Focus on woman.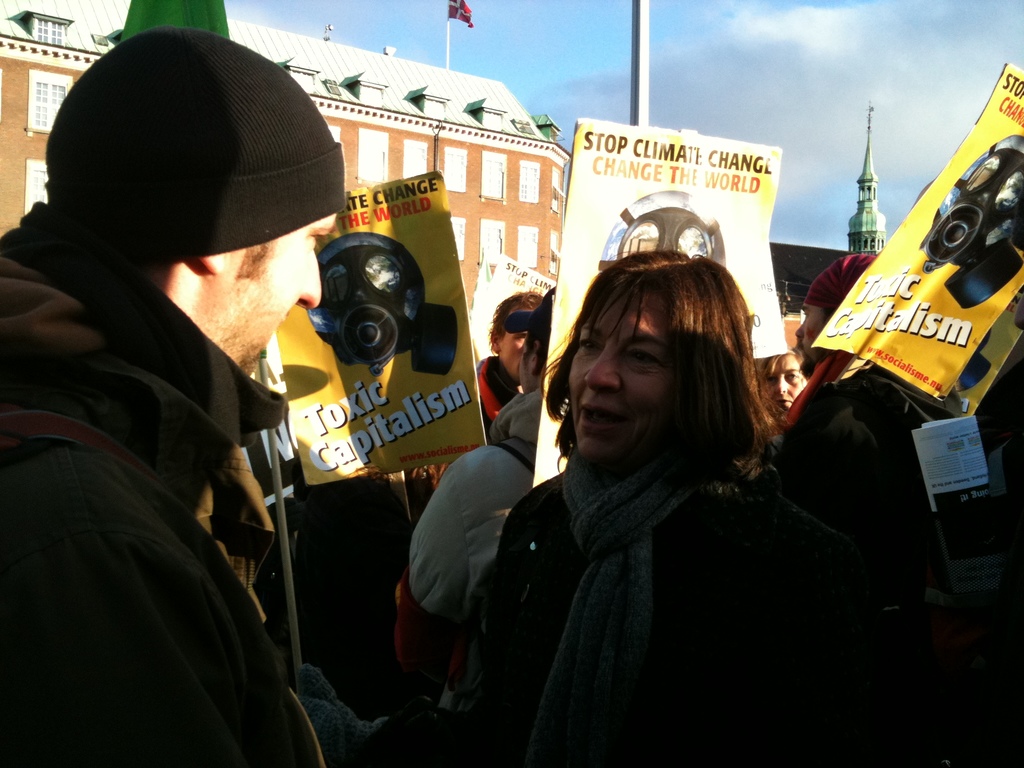
Focused at [437,243,783,767].
